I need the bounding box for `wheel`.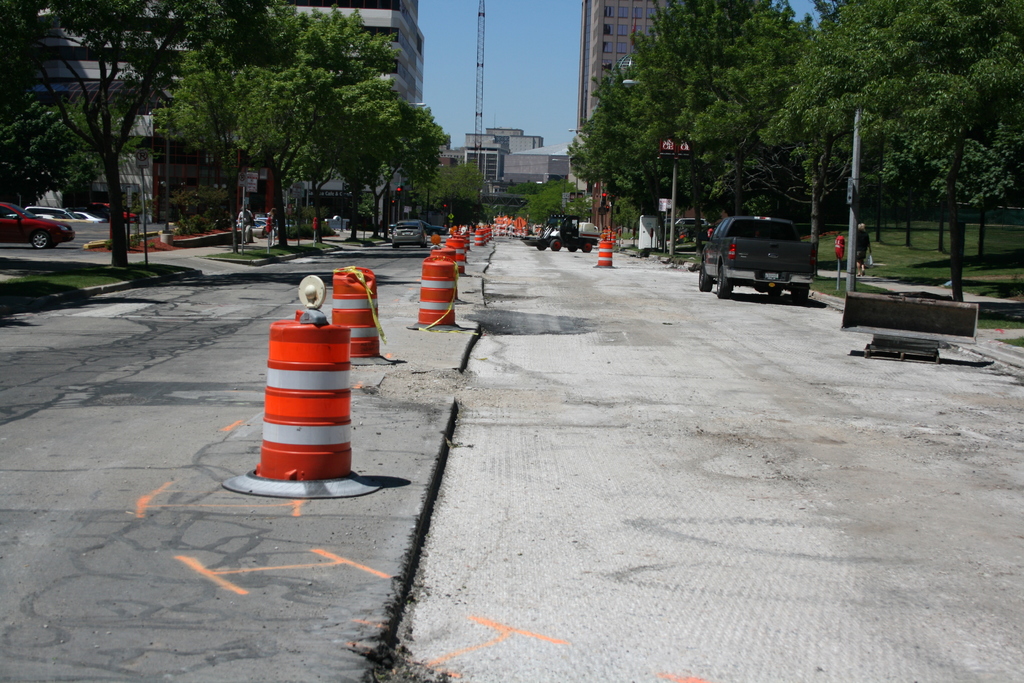
Here it is: crop(766, 290, 781, 297).
